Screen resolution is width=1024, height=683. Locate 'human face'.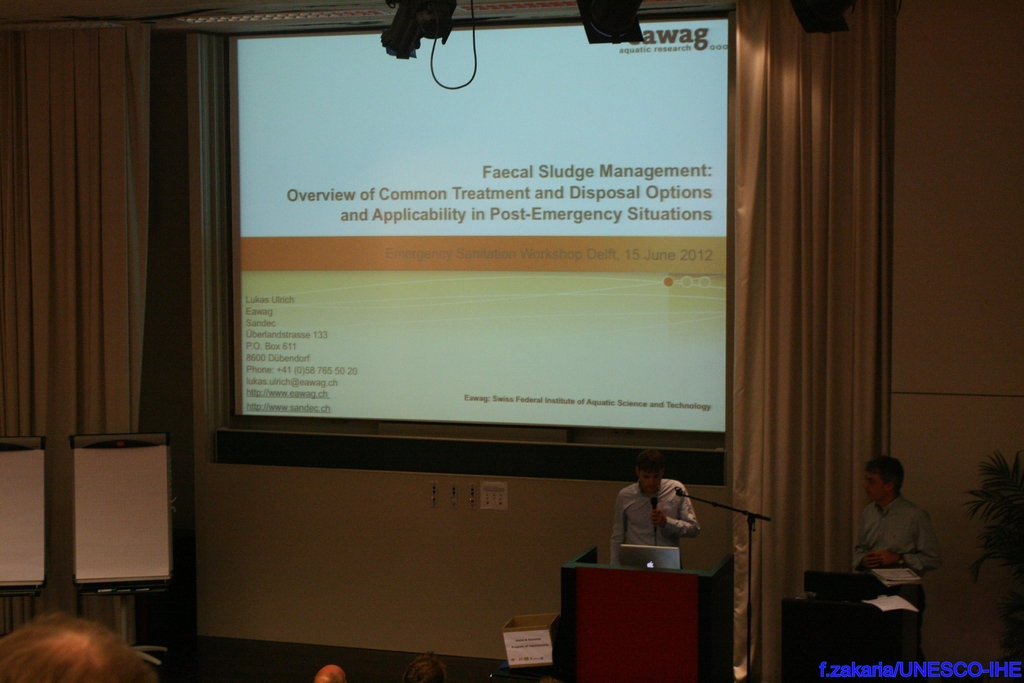
863, 474, 886, 500.
